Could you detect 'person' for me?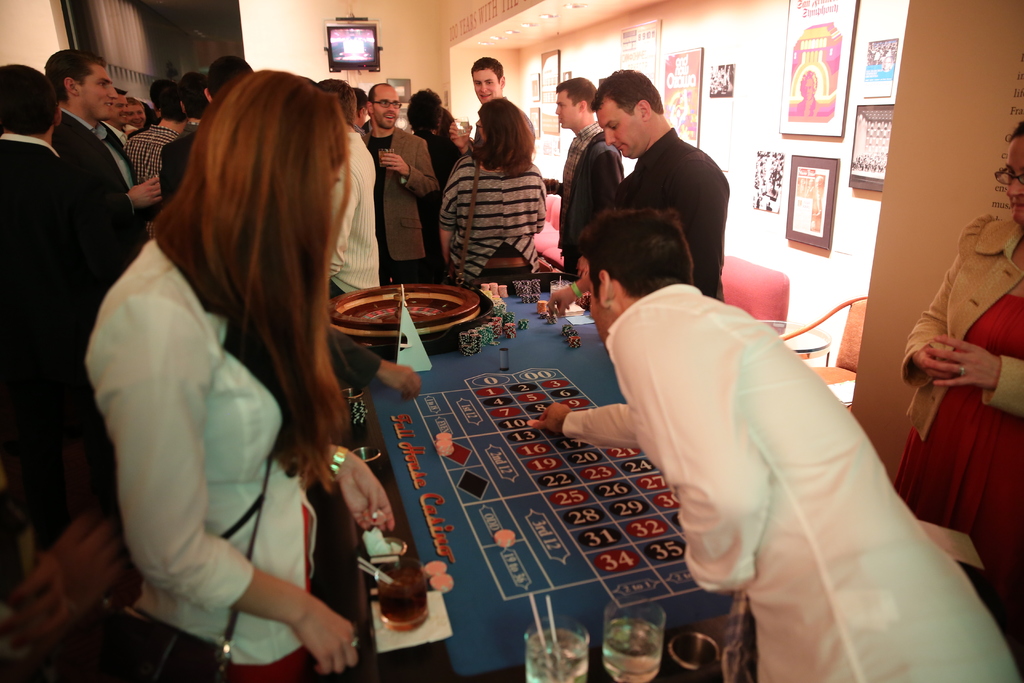
Detection result: pyautogui.locateOnScreen(538, 77, 628, 279).
